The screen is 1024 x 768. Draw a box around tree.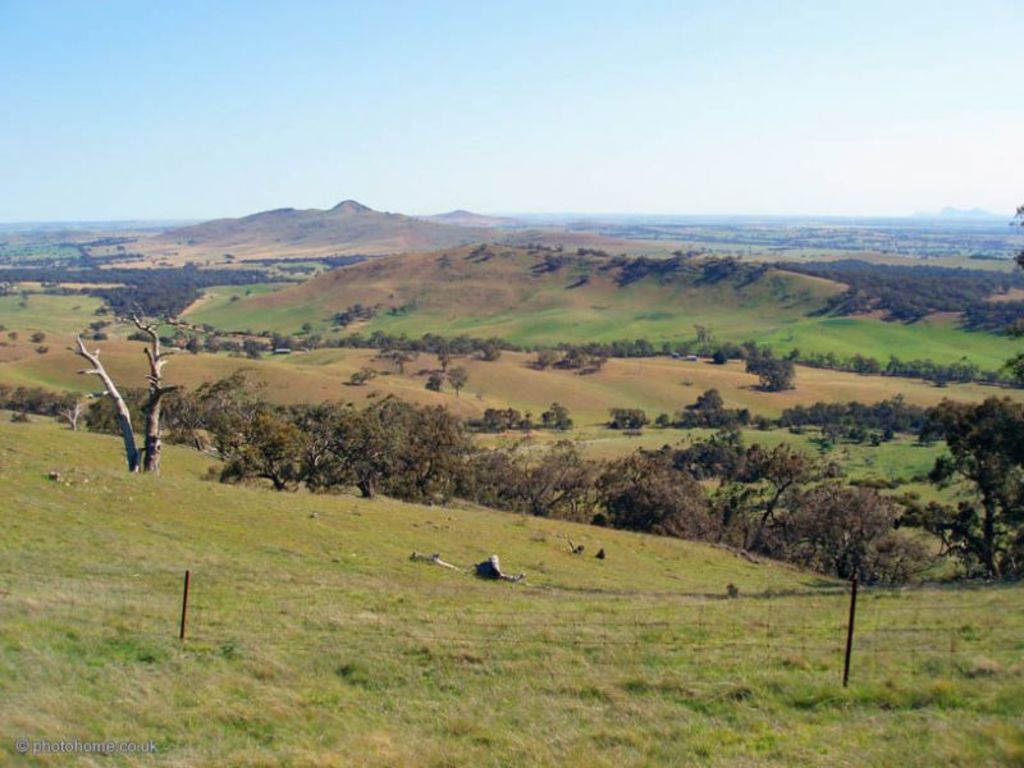
<region>67, 338, 143, 475</region>.
